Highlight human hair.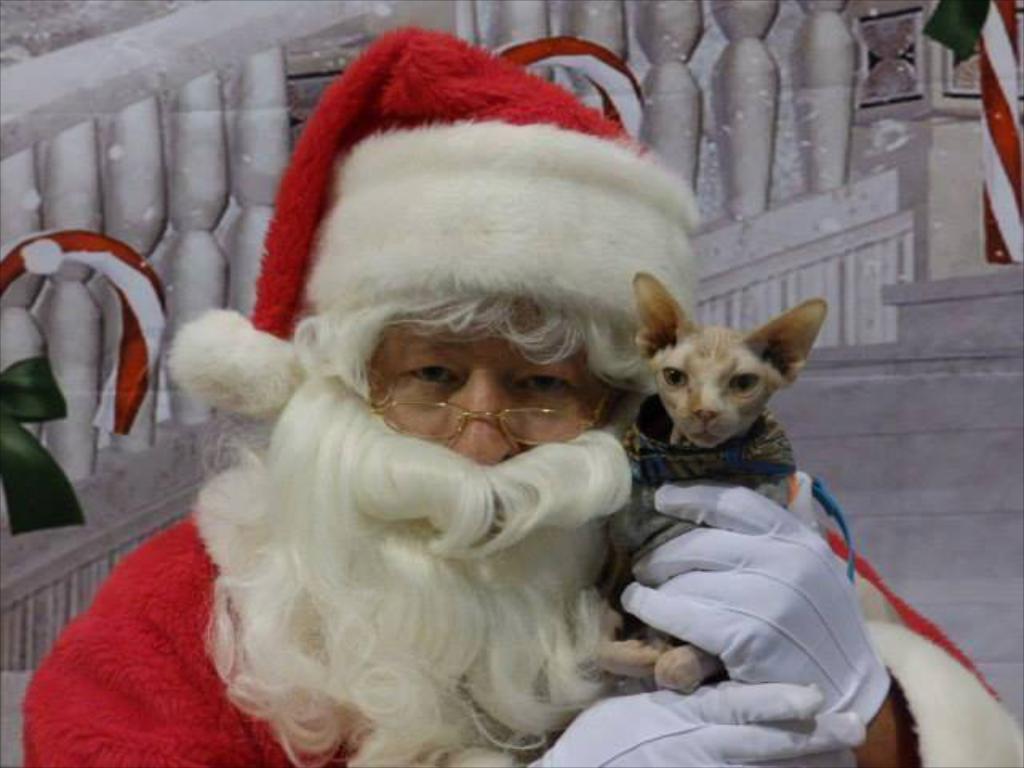
Highlighted region: <region>312, 275, 651, 410</region>.
